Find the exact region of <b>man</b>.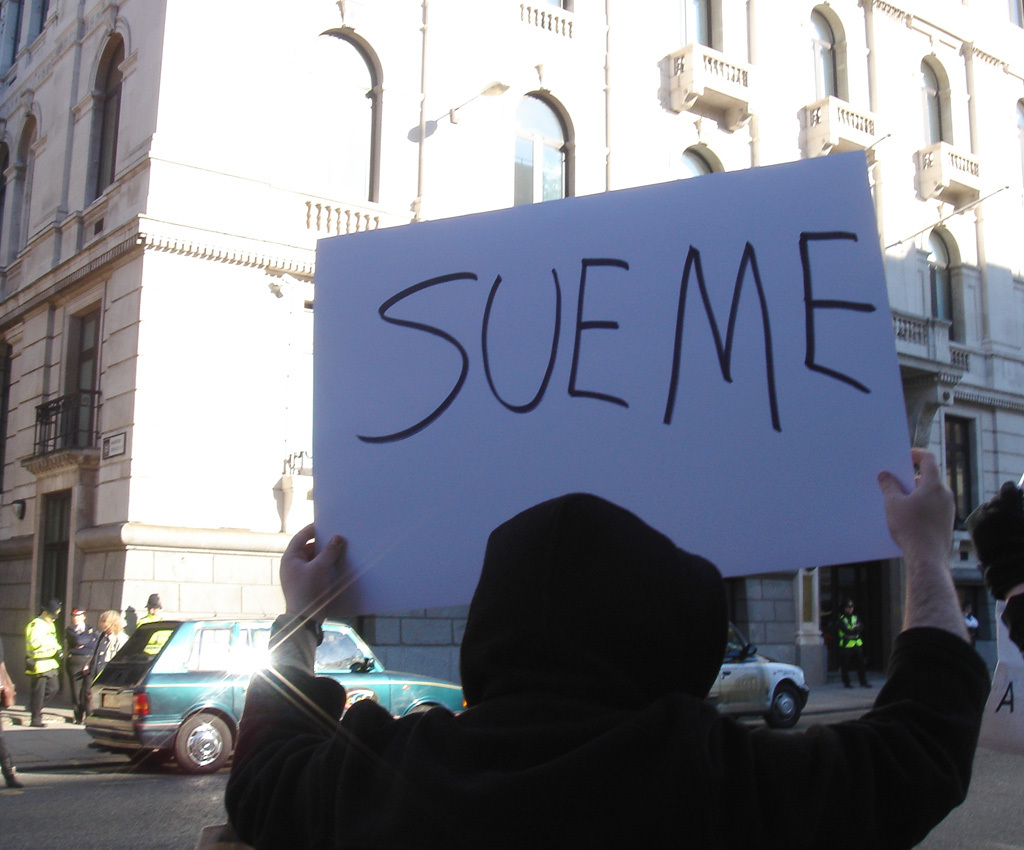
Exact region: BBox(23, 599, 68, 728).
